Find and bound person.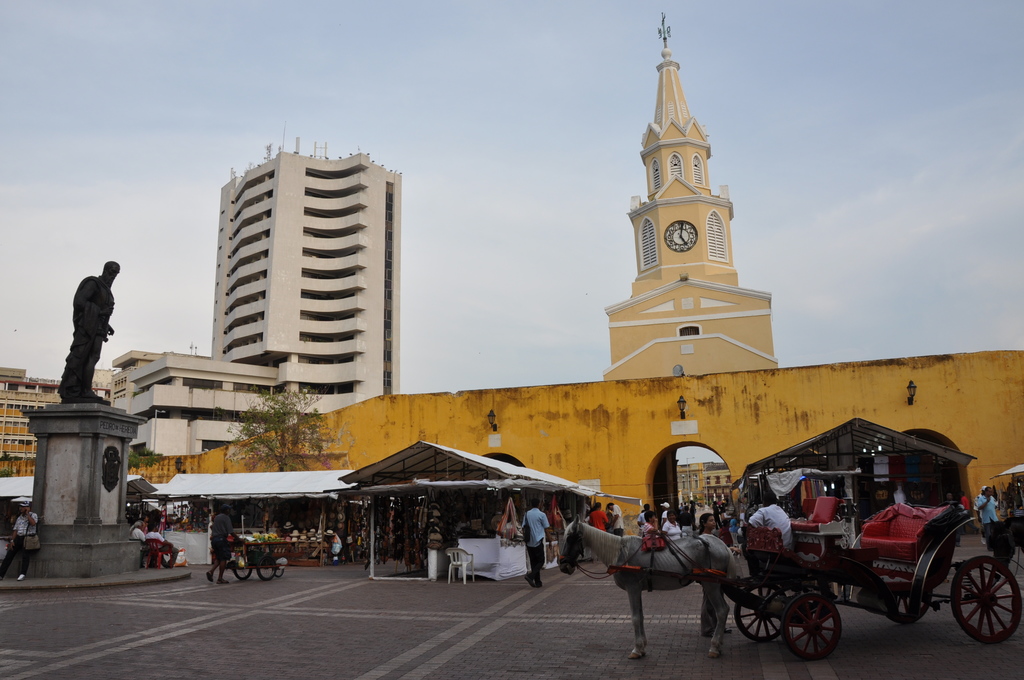
Bound: [x1=129, y1=521, x2=143, y2=567].
